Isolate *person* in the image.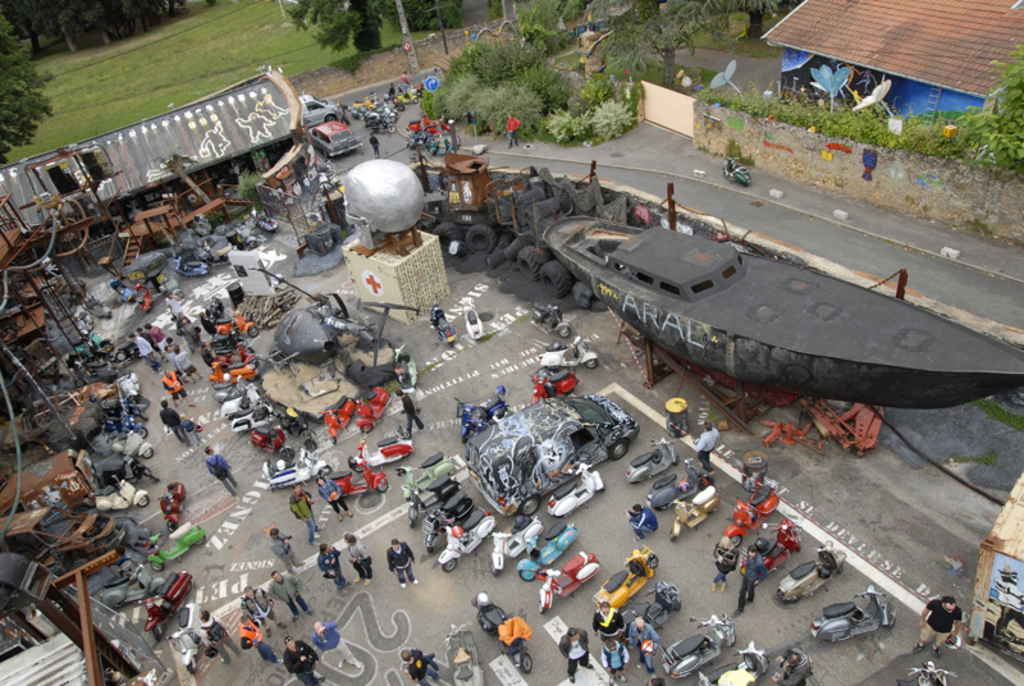
Isolated region: [265, 522, 306, 572].
